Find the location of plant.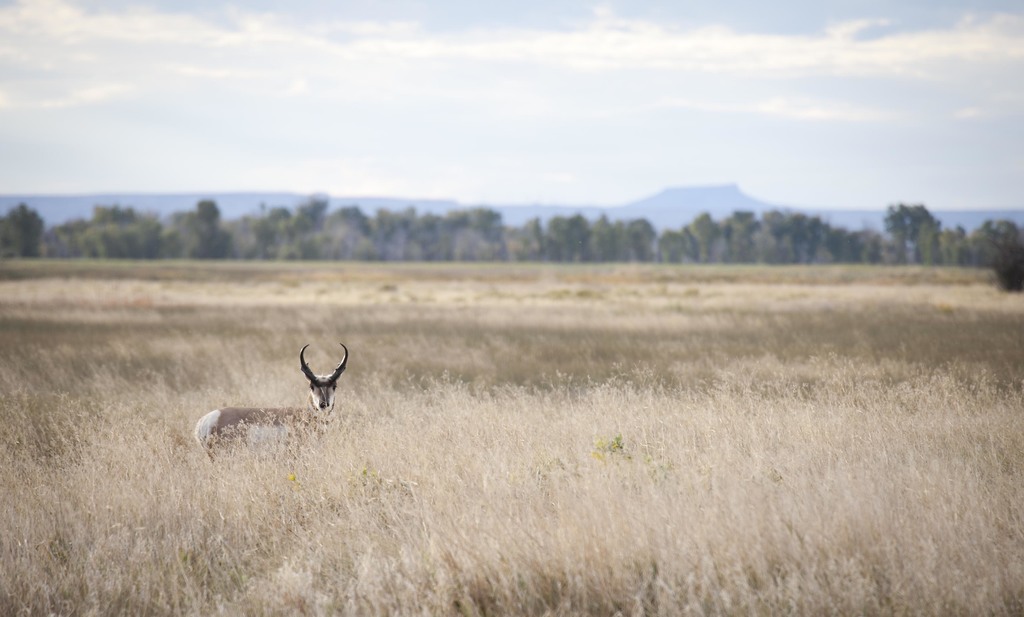
Location: pyautogui.locateOnScreen(0, 241, 1022, 616).
